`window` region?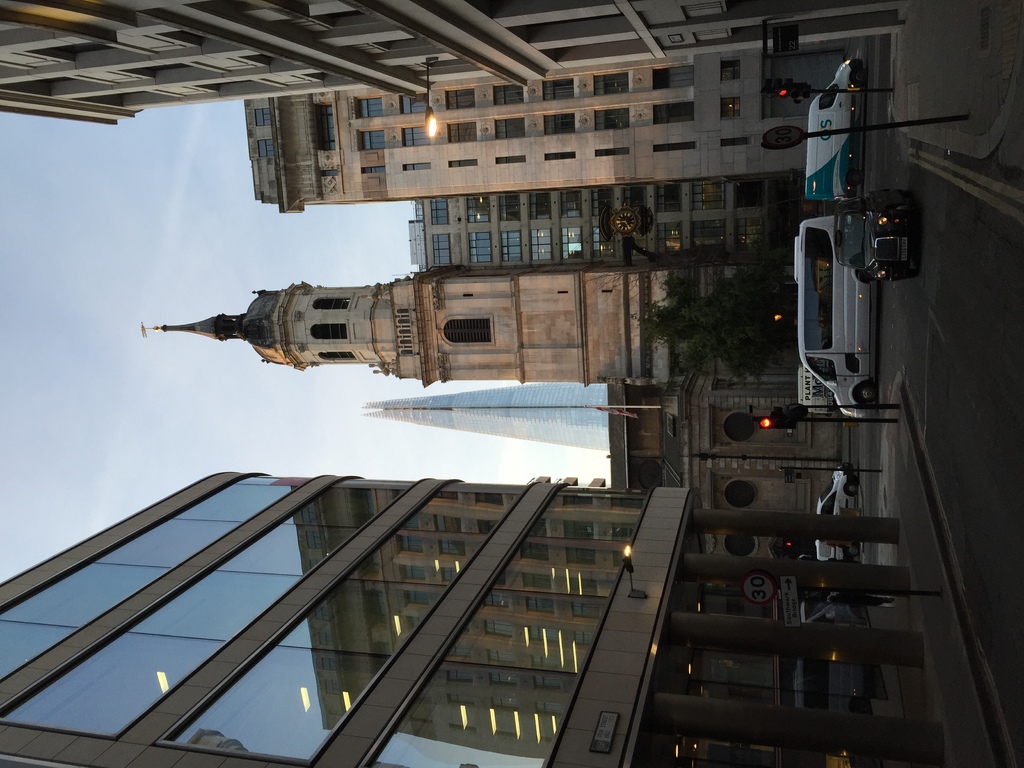
box=[524, 232, 553, 261]
